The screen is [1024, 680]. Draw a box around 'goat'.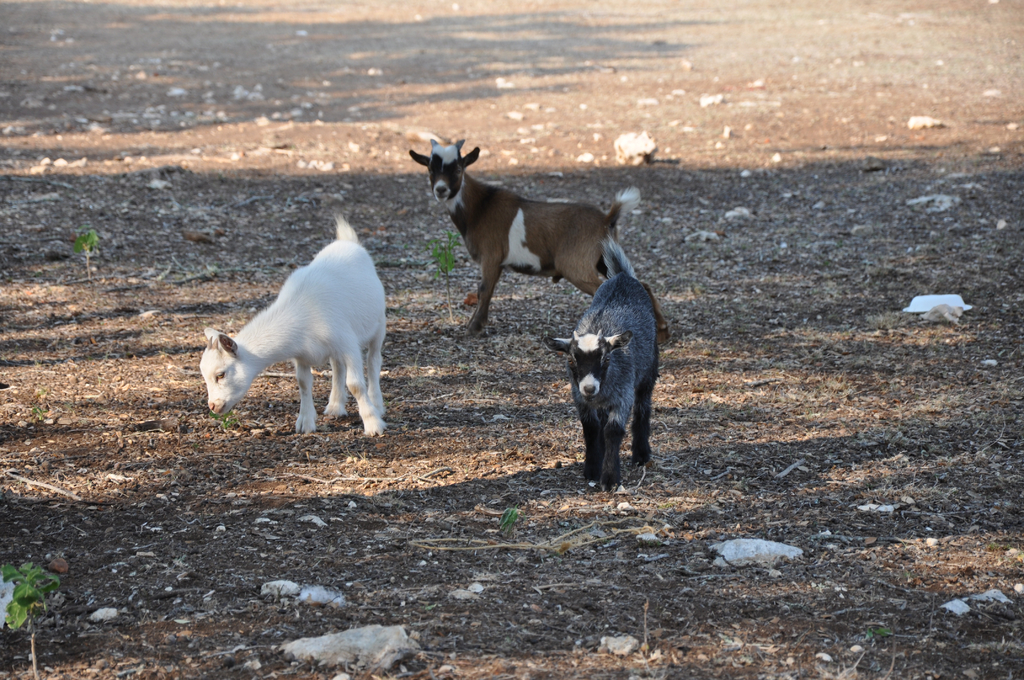
[553,234,662,494].
